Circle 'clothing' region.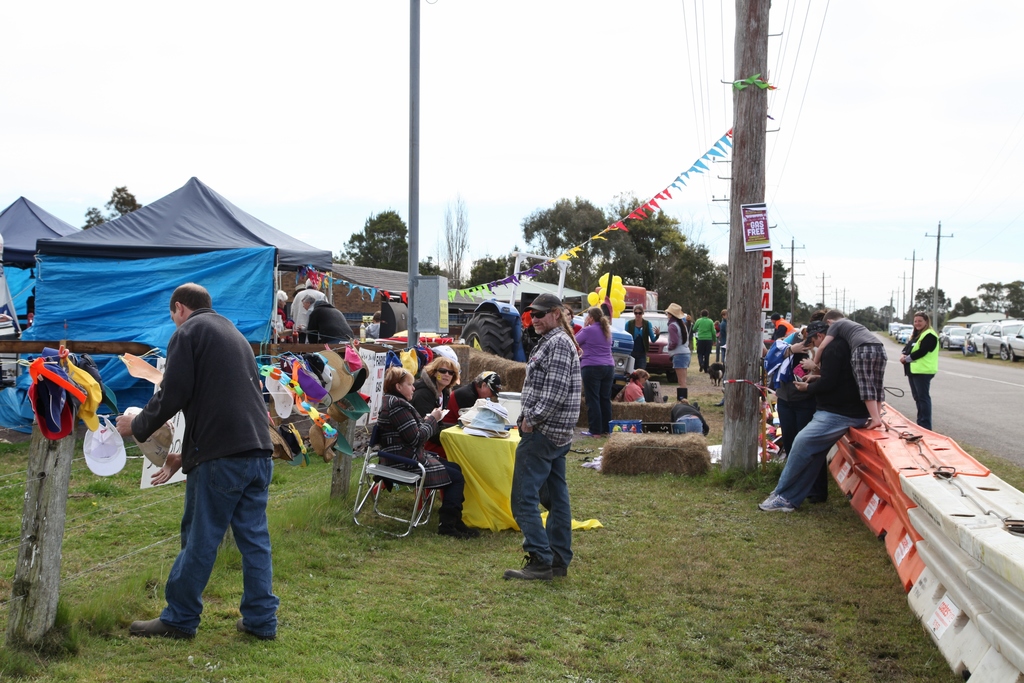
Region: detection(509, 325, 586, 573).
